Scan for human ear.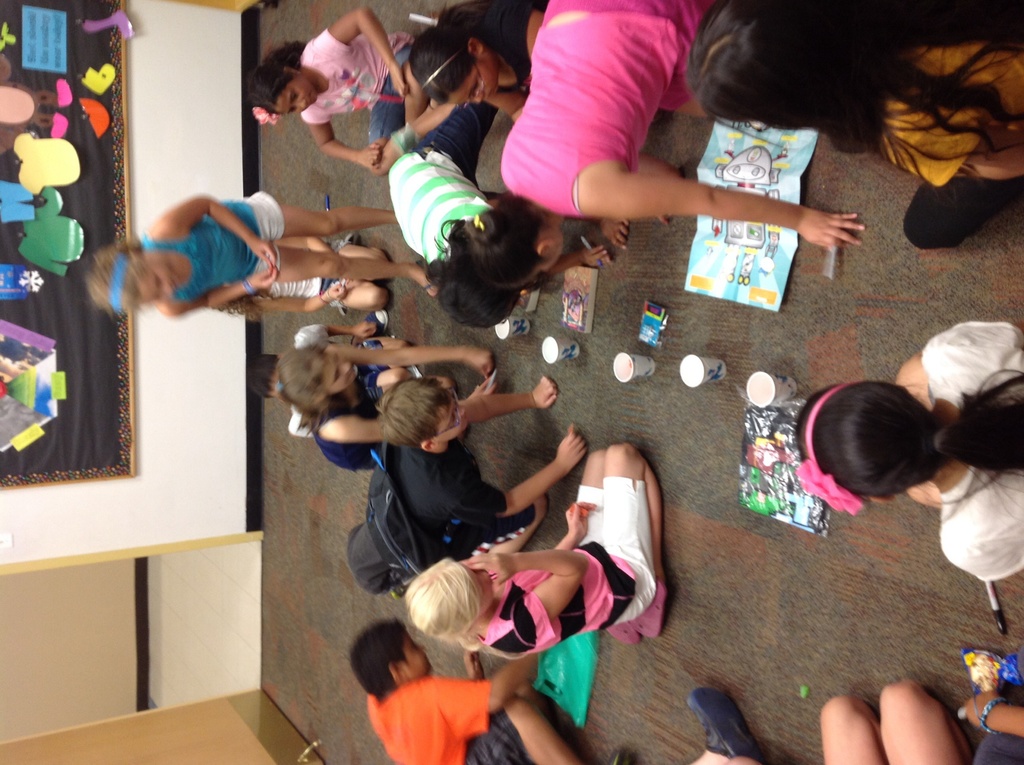
Scan result: l=466, t=37, r=484, b=54.
